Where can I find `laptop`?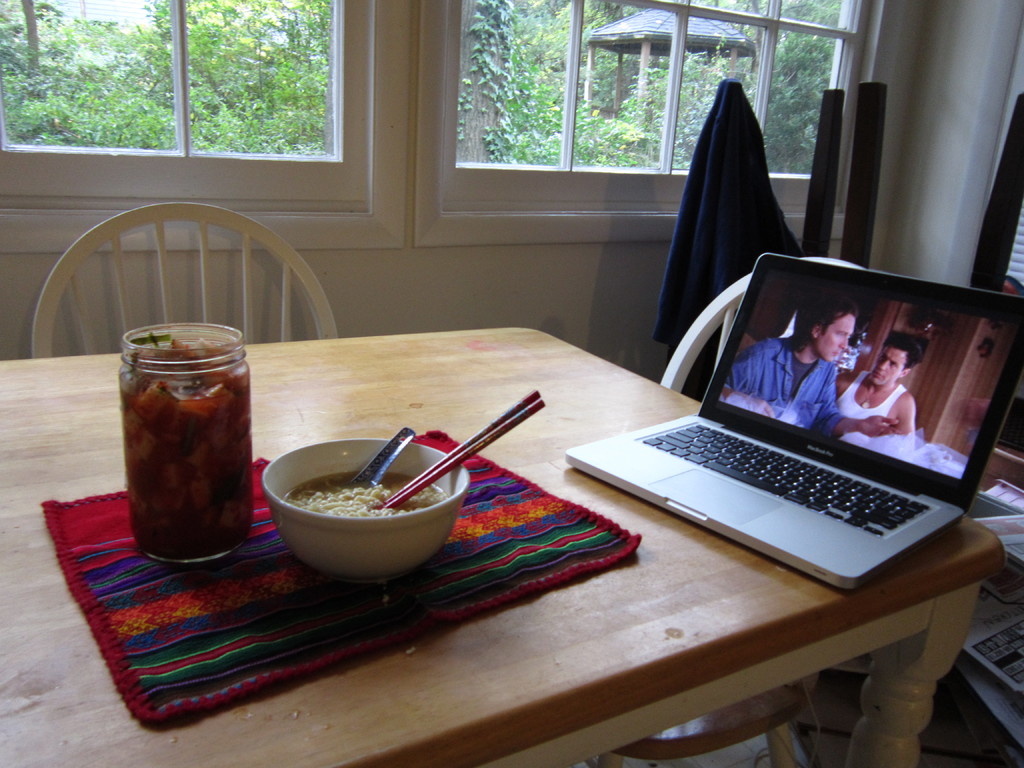
You can find it at region(573, 257, 1012, 597).
